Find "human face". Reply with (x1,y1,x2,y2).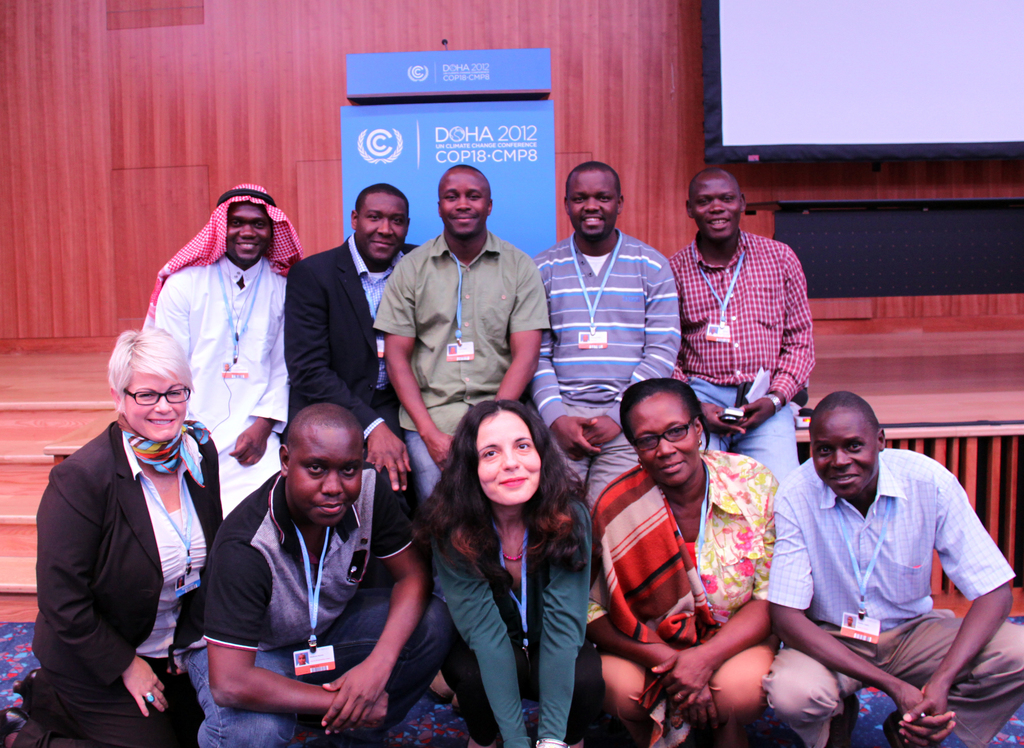
(287,432,362,526).
